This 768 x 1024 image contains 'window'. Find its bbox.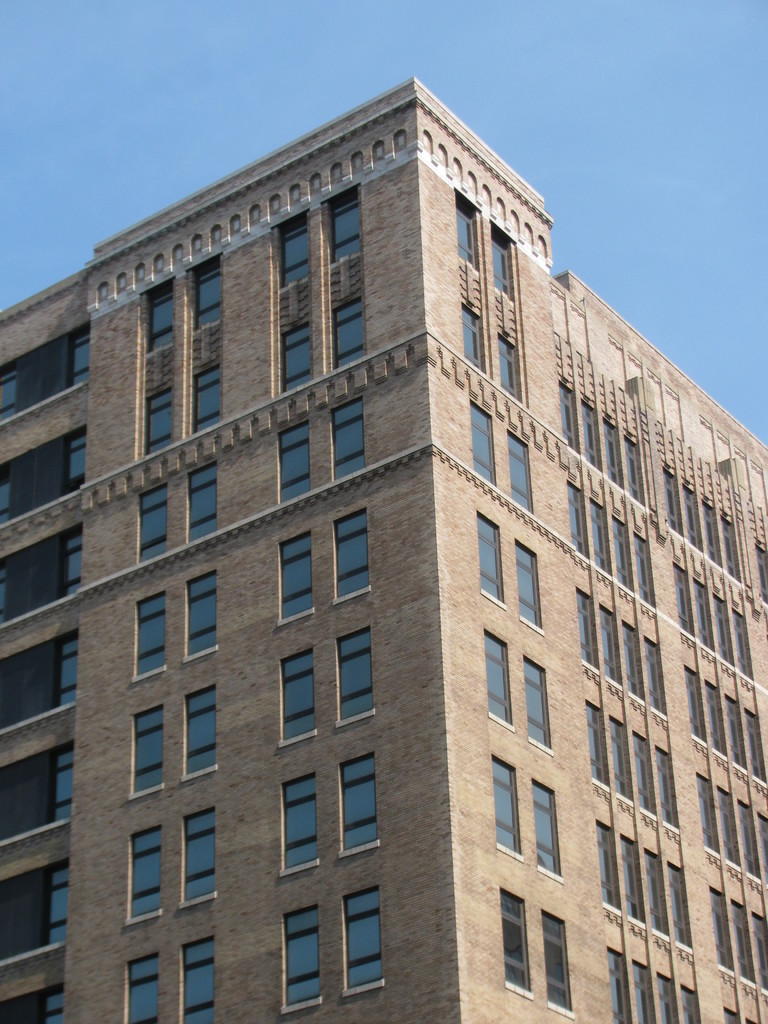
bbox=(191, 361, 219, 435).
